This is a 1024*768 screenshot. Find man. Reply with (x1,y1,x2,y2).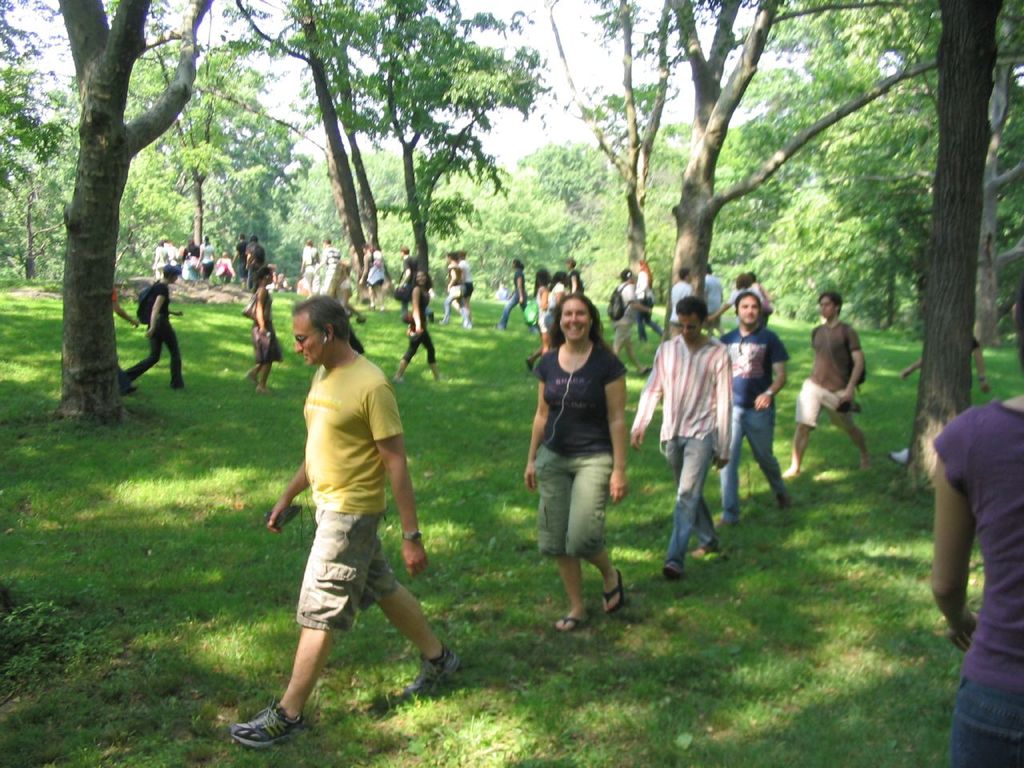
(119,264,186,390).
